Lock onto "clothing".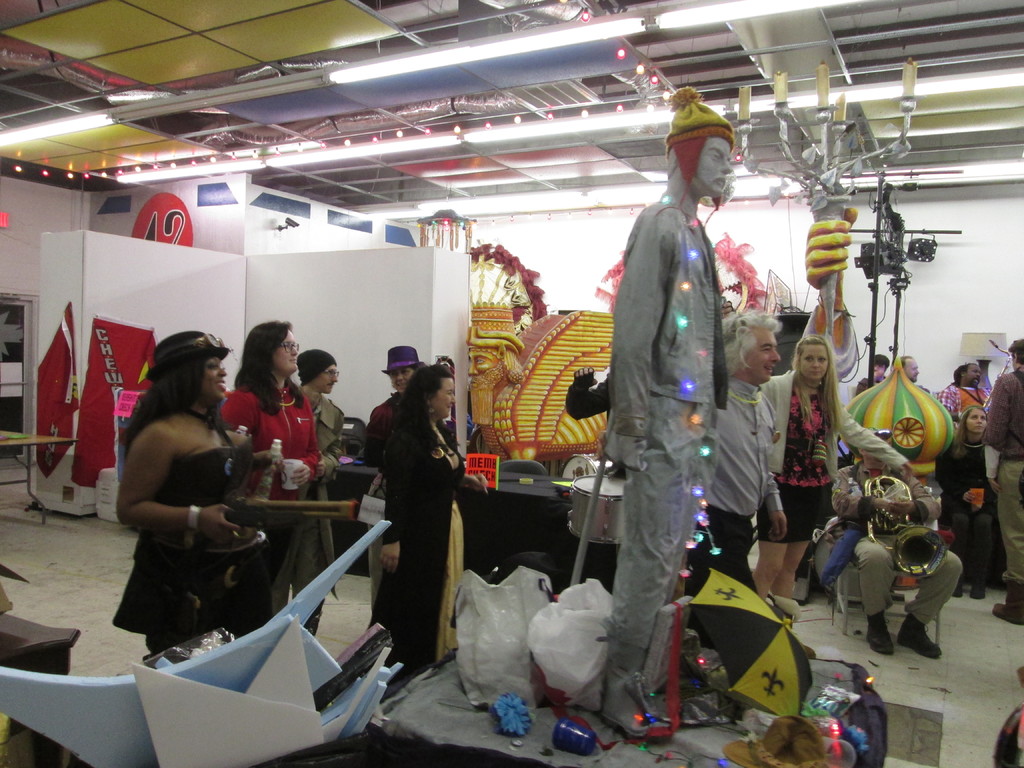
Locked: 105/448/245/653.
